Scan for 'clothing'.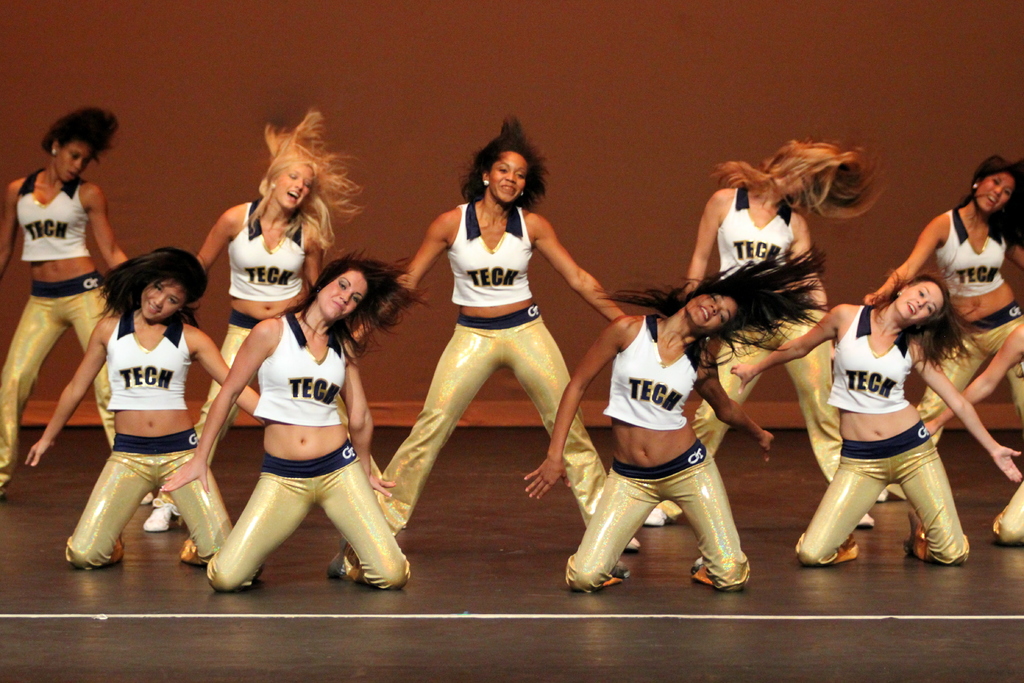
Scan result: bbox=(0, 169, 111, 491).
